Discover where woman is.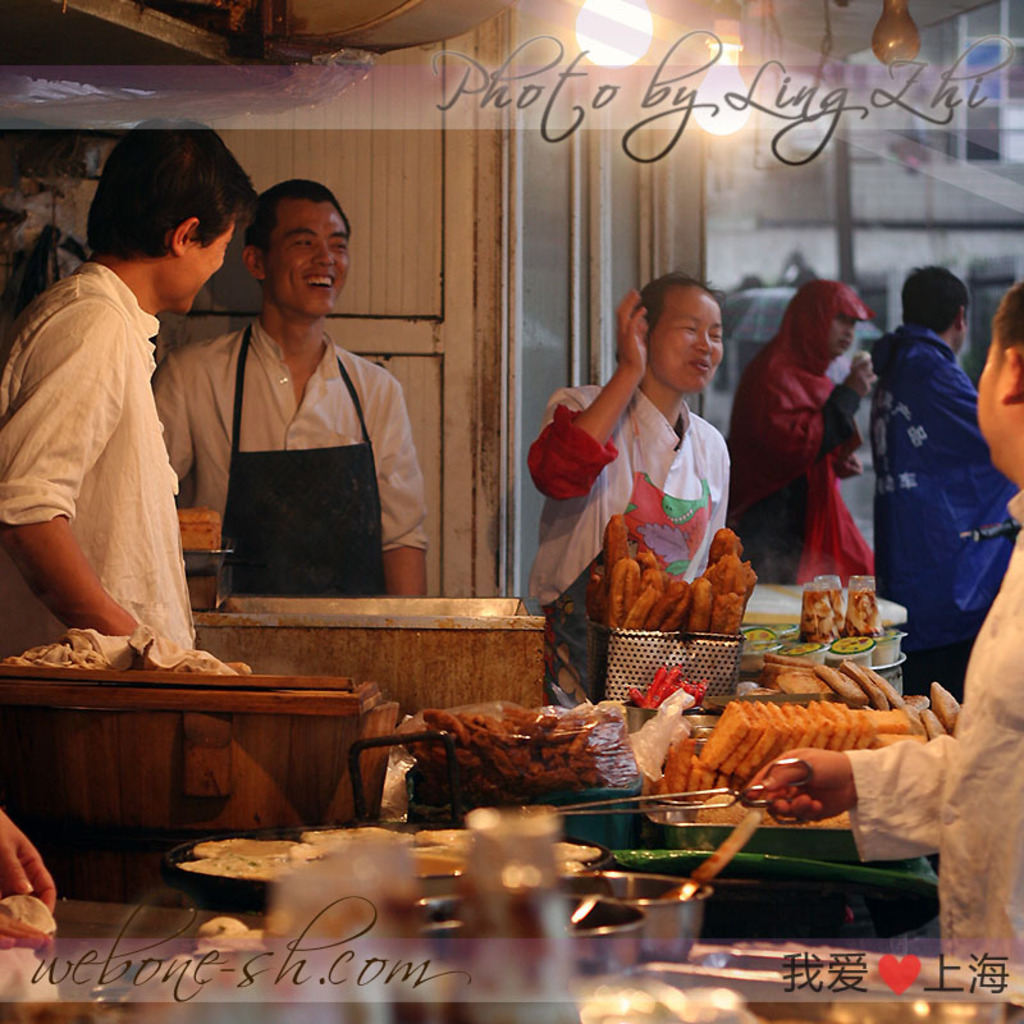
Discovered at (x1=539, y1=265, x2=782, y2=663).
